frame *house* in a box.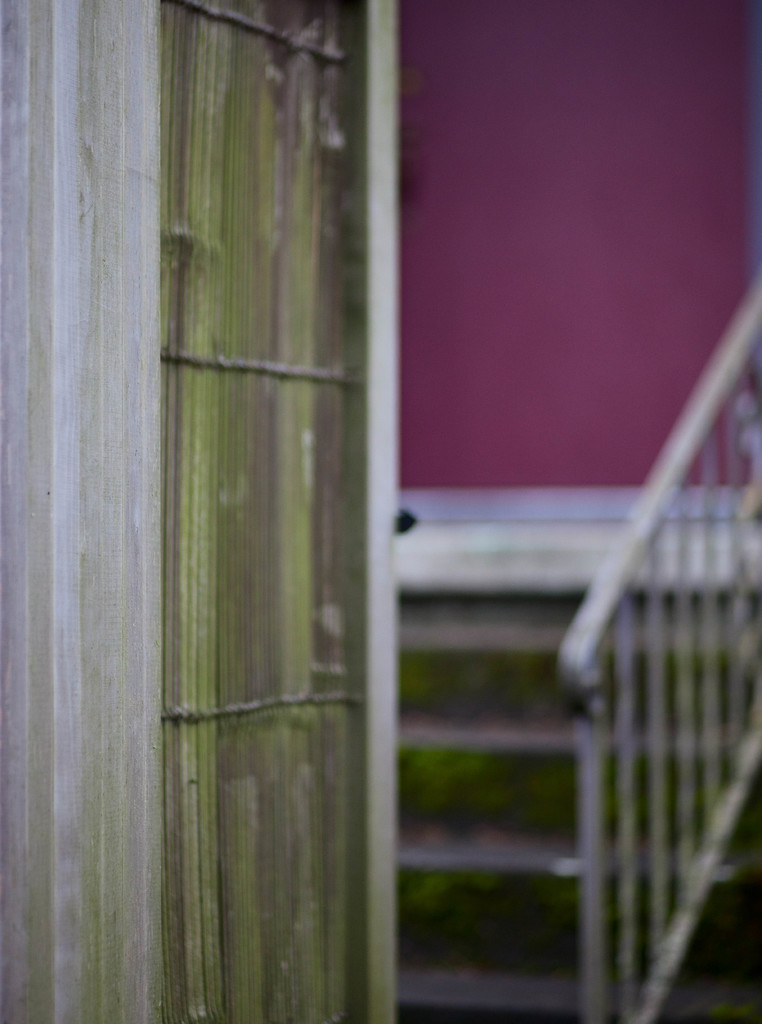
{"left": 120, "top": 67, "right": 761, "bottom": 1023}.
